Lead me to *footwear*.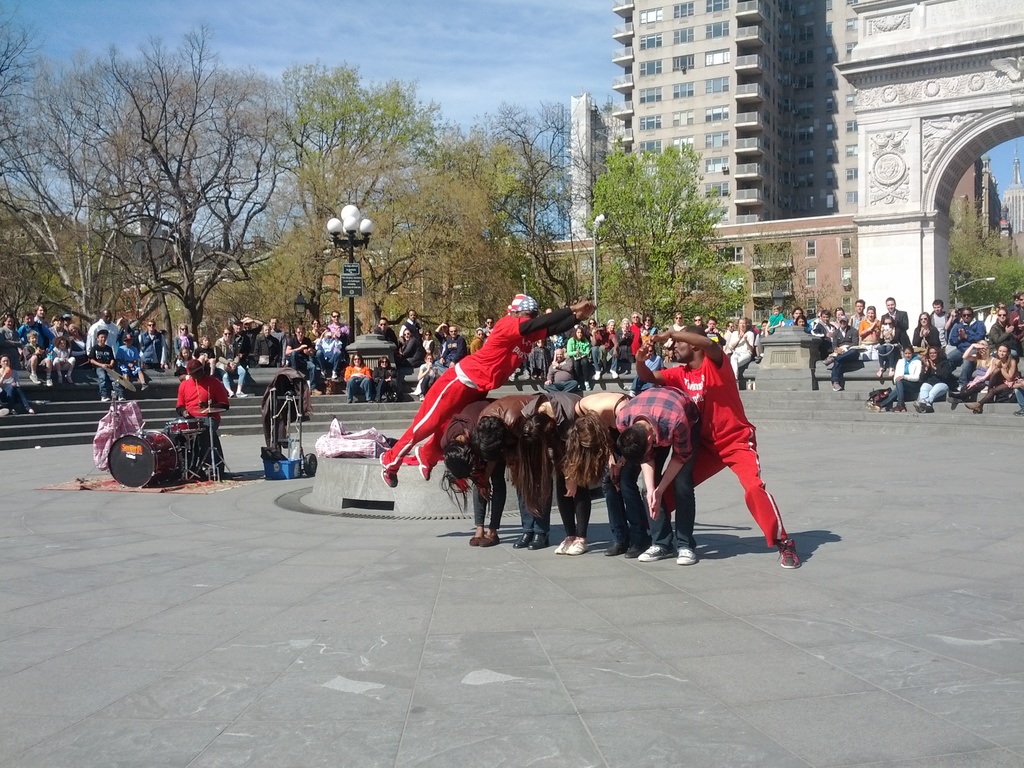
Lead to detection(609, 367, 616, 380).
